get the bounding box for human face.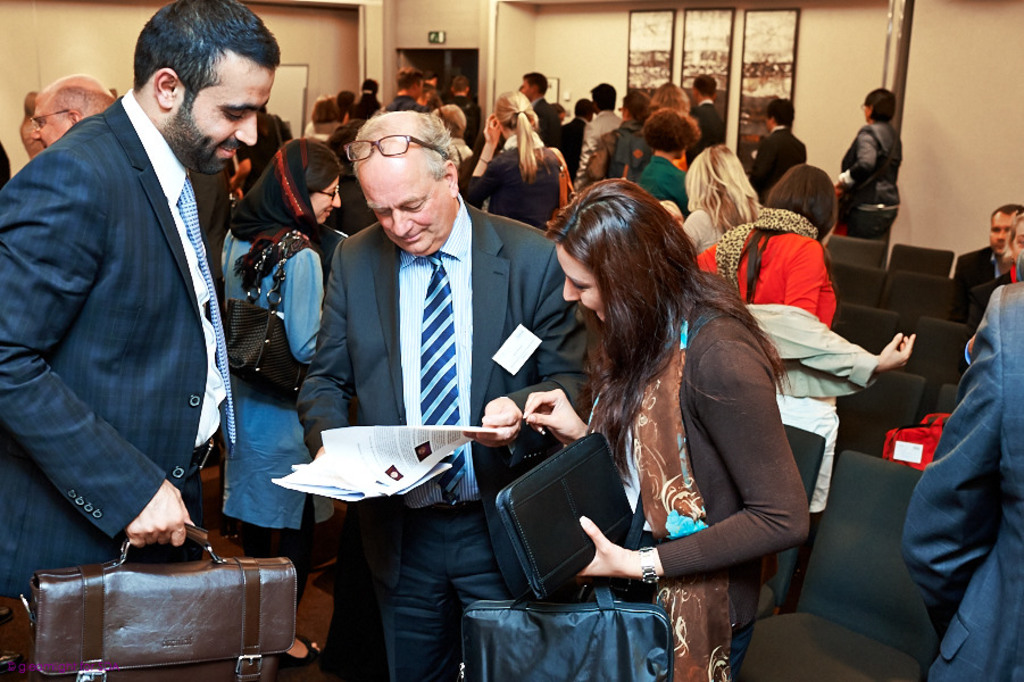
detection(33, 99, 63, 151).
